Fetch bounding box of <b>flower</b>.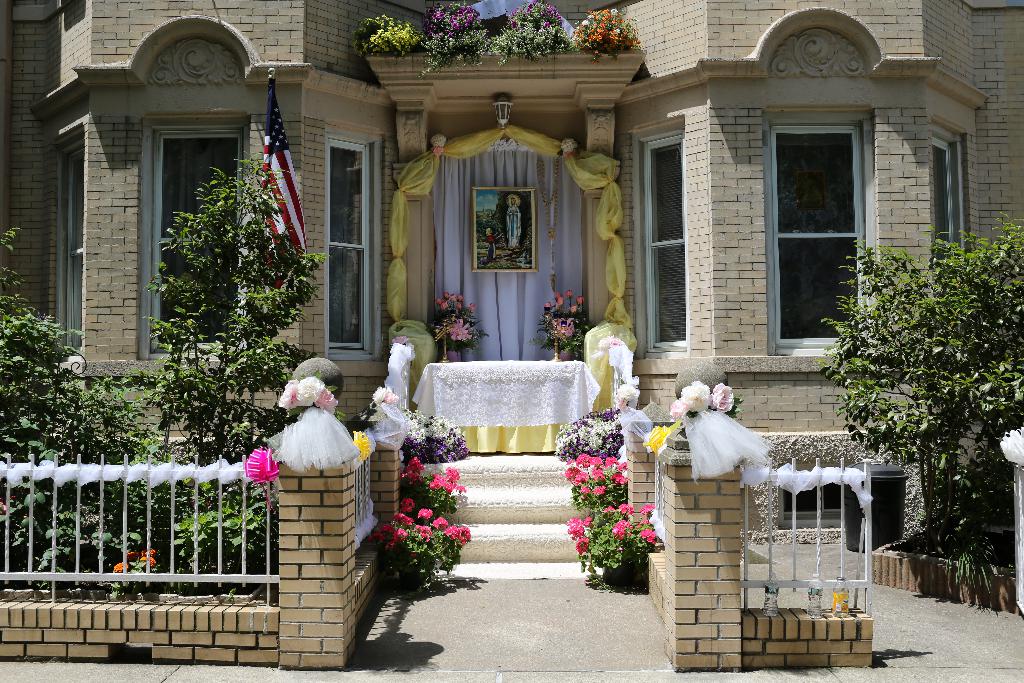
Bbox: l=118, t=547, r=138, b=557.
